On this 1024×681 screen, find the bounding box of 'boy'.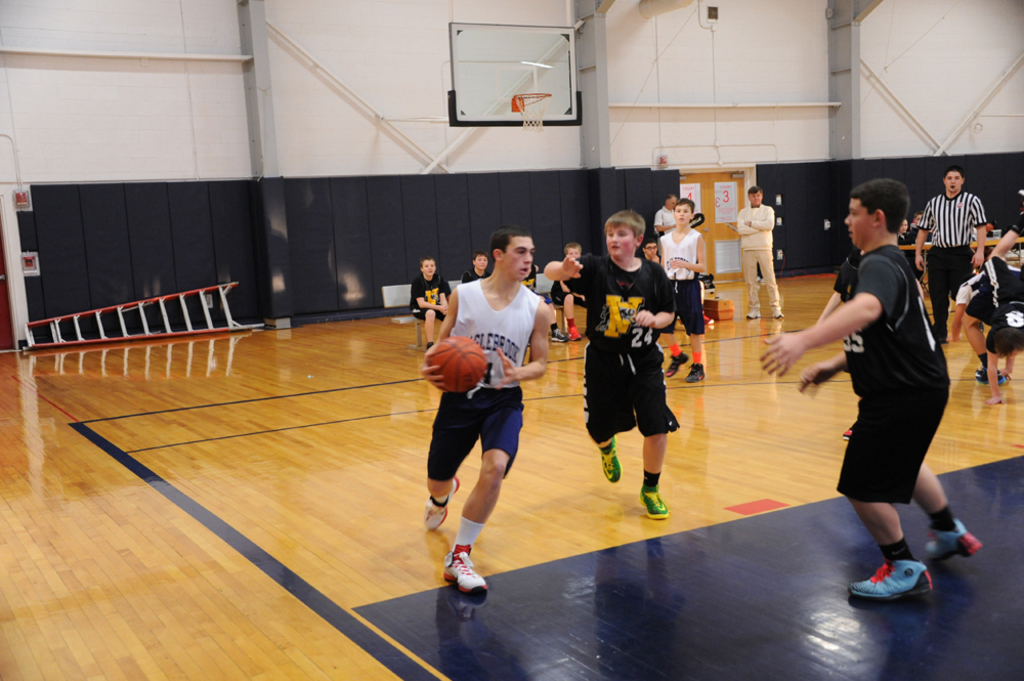
Bounding box: (left=776, top=166, right=985, bottom=594).
